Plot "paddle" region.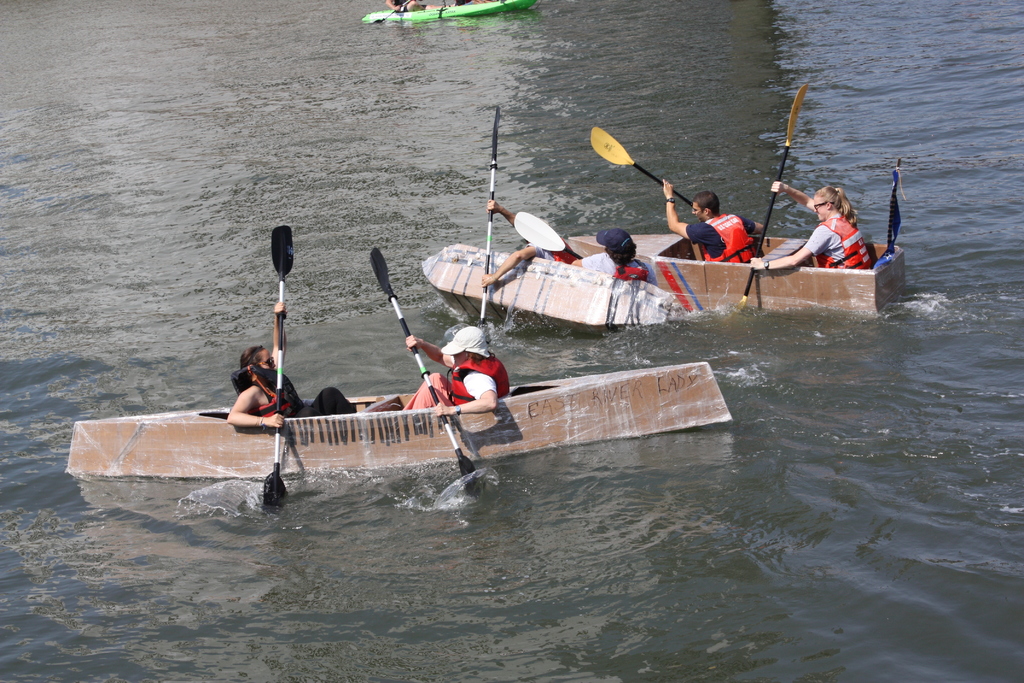
Plotted at {"x1": 589, "y1": 127, "x2": 694, "y2": 208}.
